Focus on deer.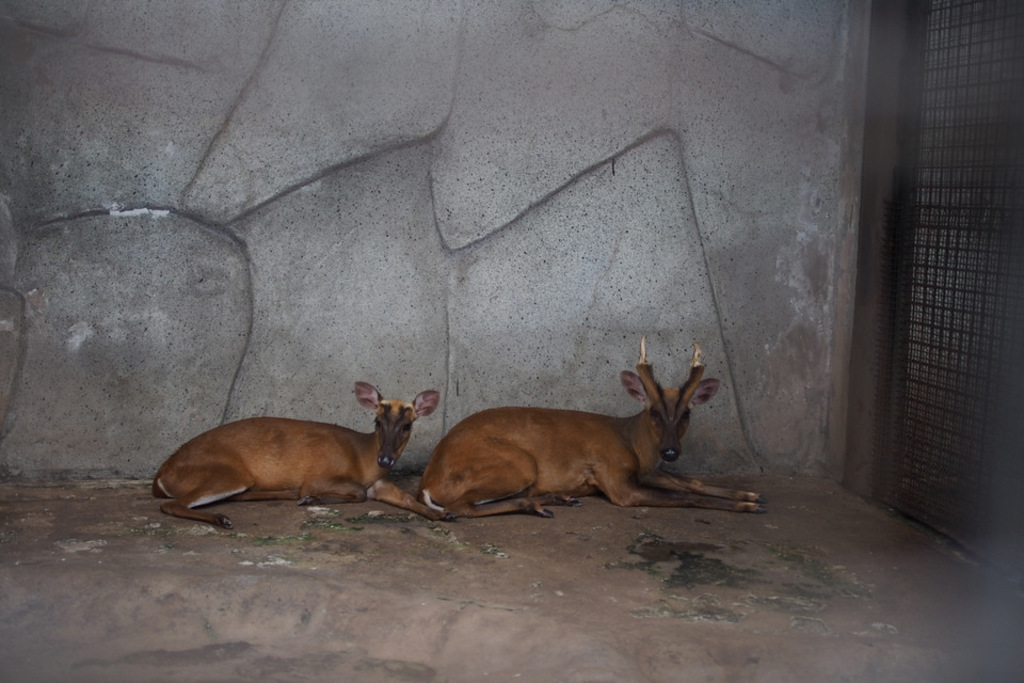
Focused at select_region(156, 383, 438, 528).
